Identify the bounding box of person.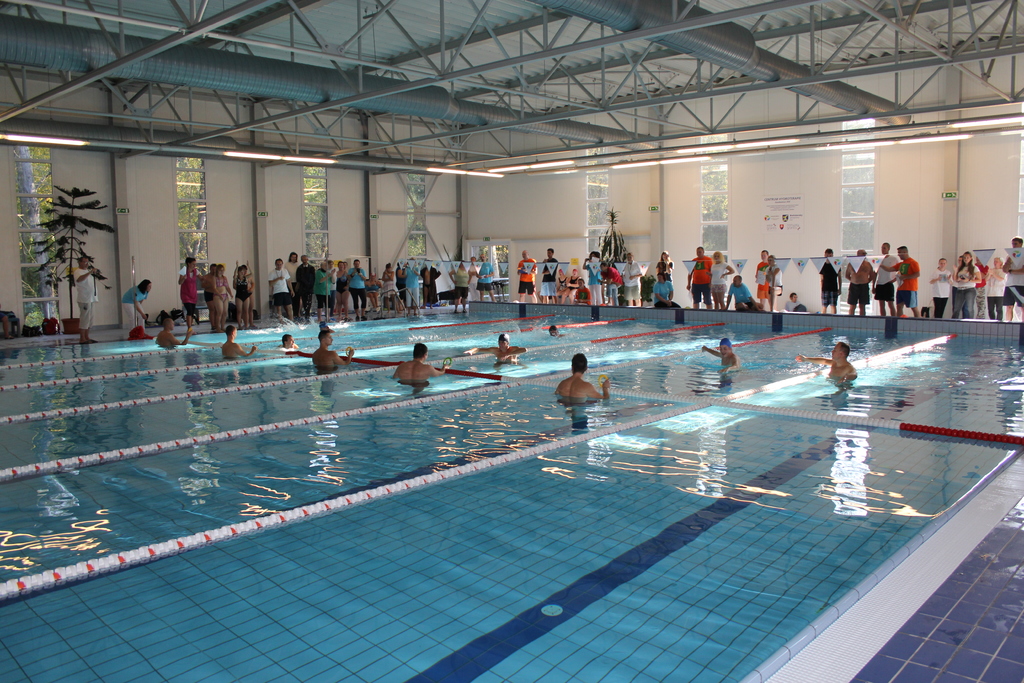
x1=310 y1=329 x2=356 y2=373.
